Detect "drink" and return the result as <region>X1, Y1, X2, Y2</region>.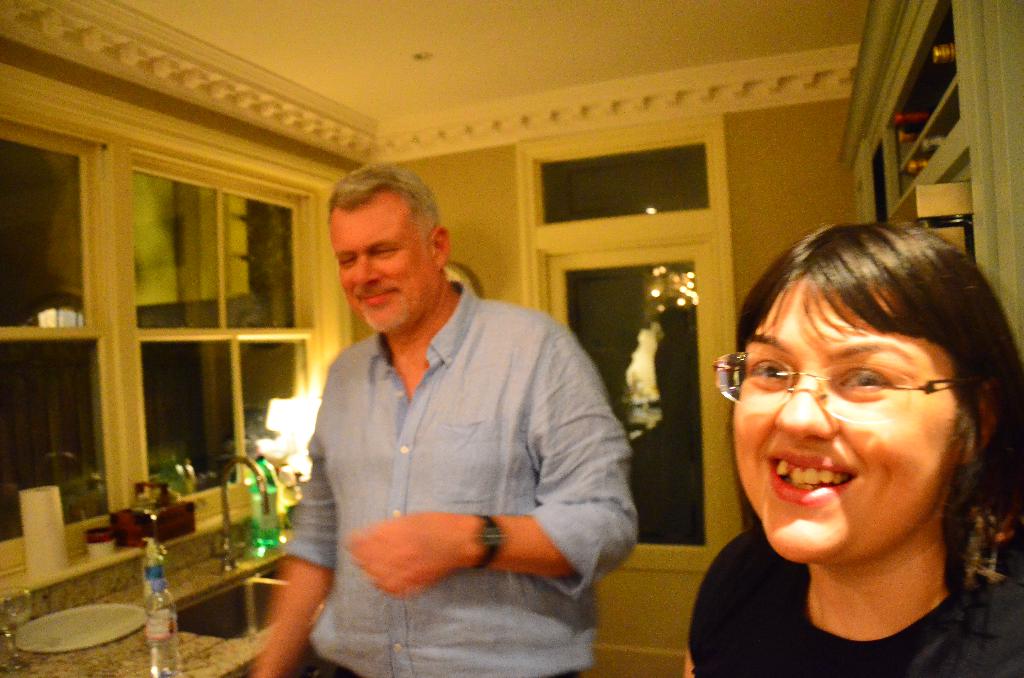
<region>248, 485, 285, 551</region>.
